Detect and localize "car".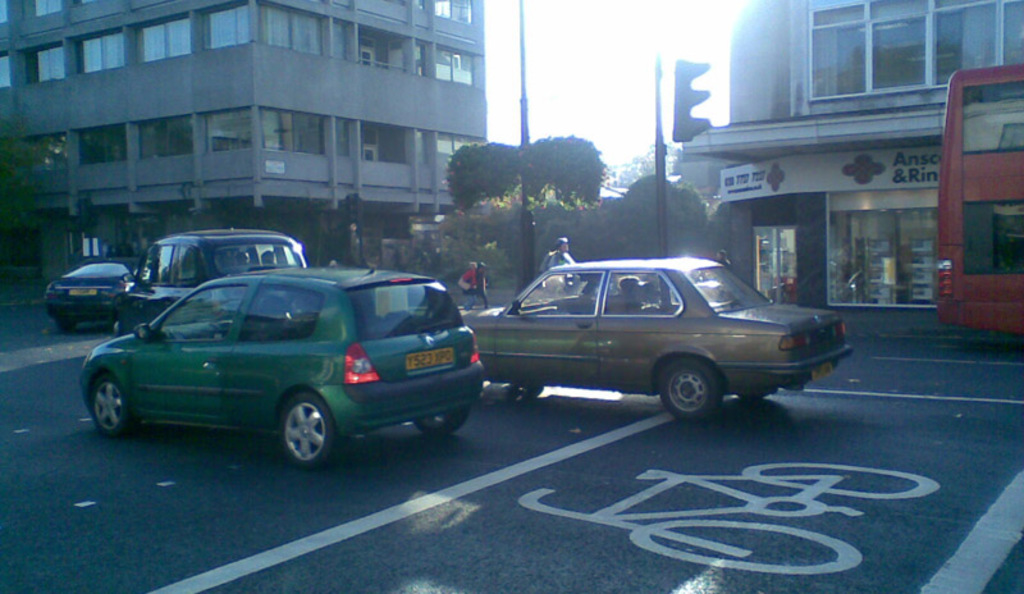
Localized at box(79, 264, 484, 471).
